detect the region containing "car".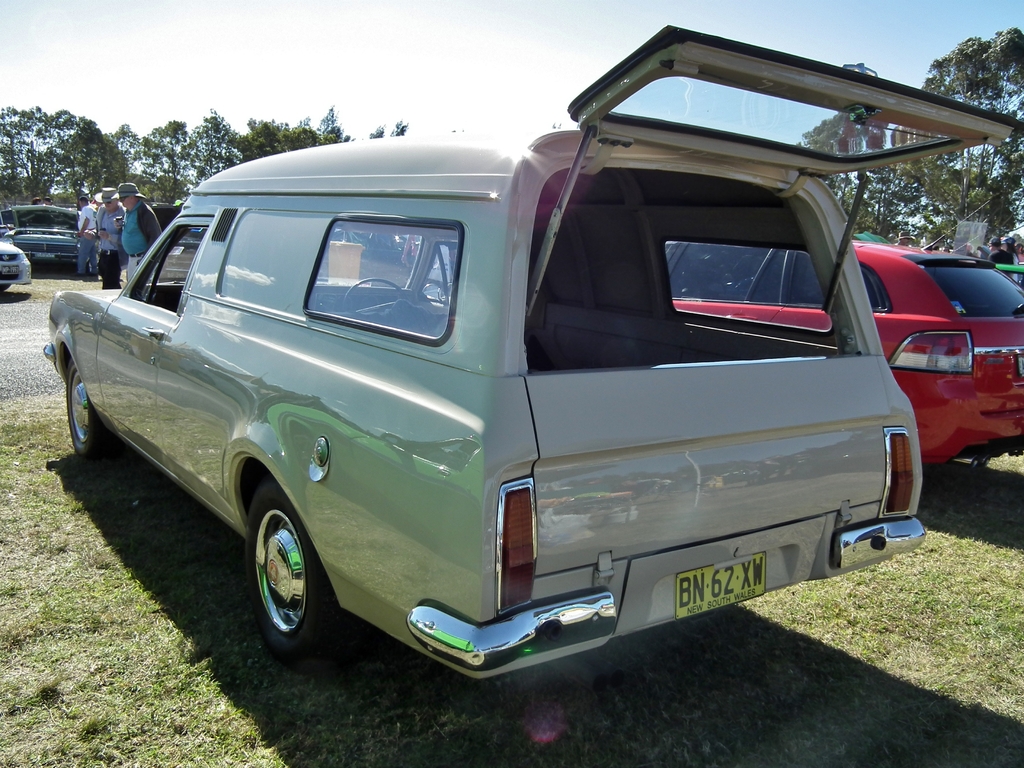
bbox(150, 204, 198, 282).
